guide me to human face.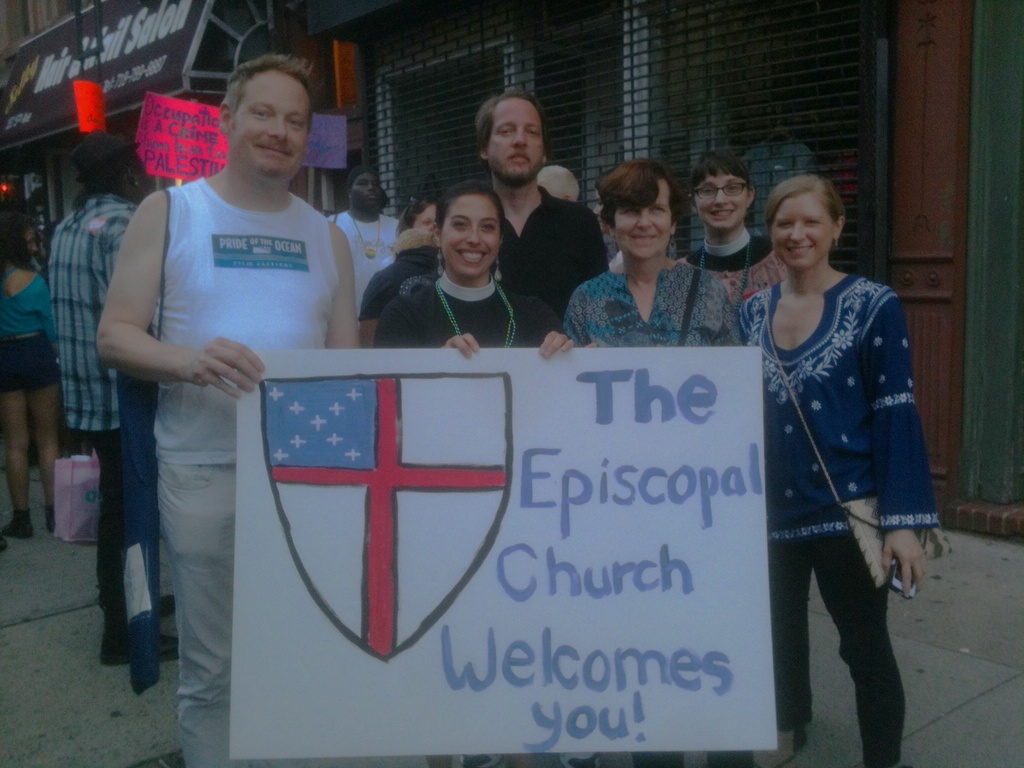
Guidance: box(352, 173, 381, 210).
